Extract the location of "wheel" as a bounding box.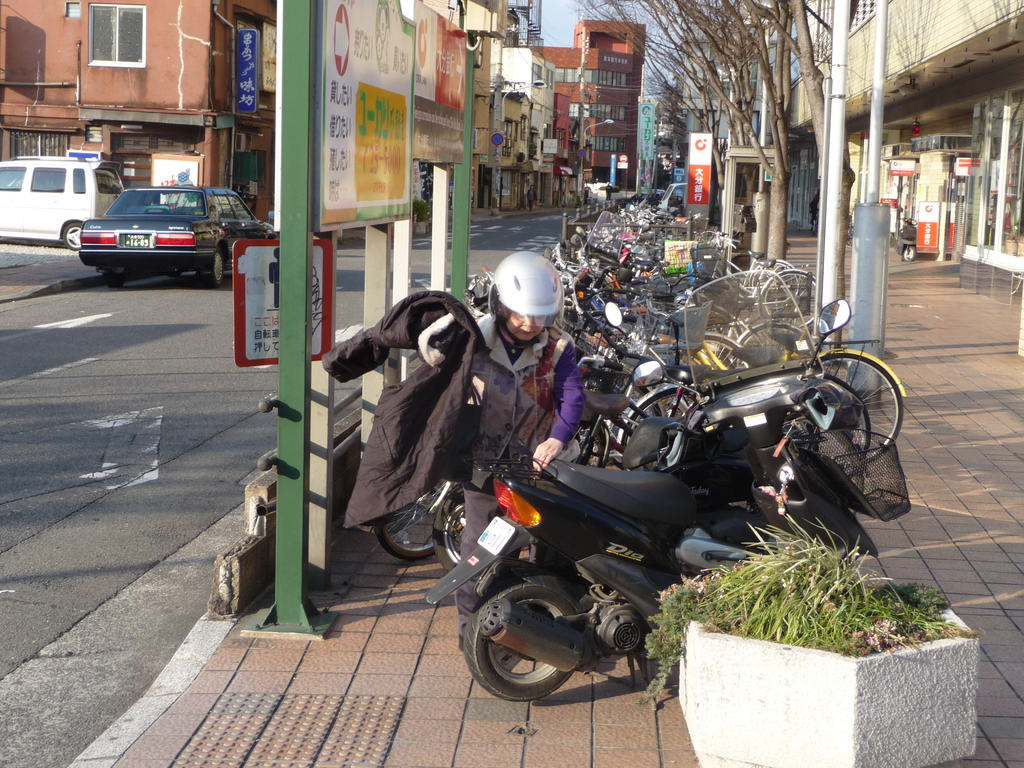
<region>168, 264, 187, 275</region>.
